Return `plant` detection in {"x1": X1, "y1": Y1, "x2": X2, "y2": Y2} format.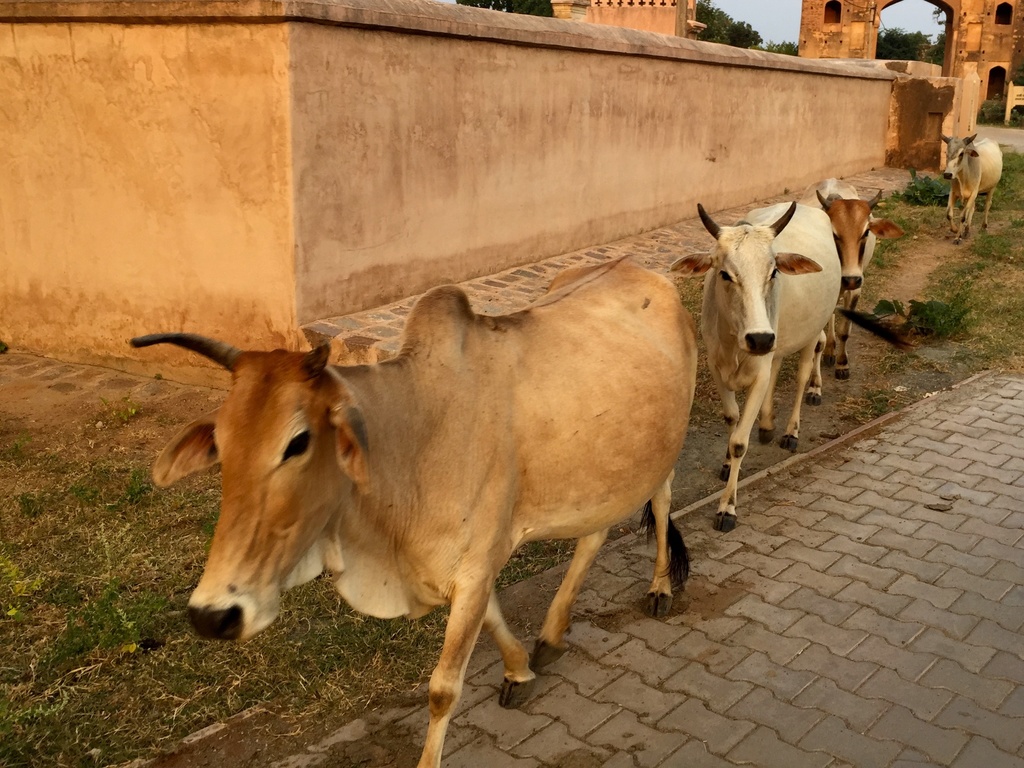
{"x1": 899, "y1": 288, "x2": 973, "y2": 347}.
